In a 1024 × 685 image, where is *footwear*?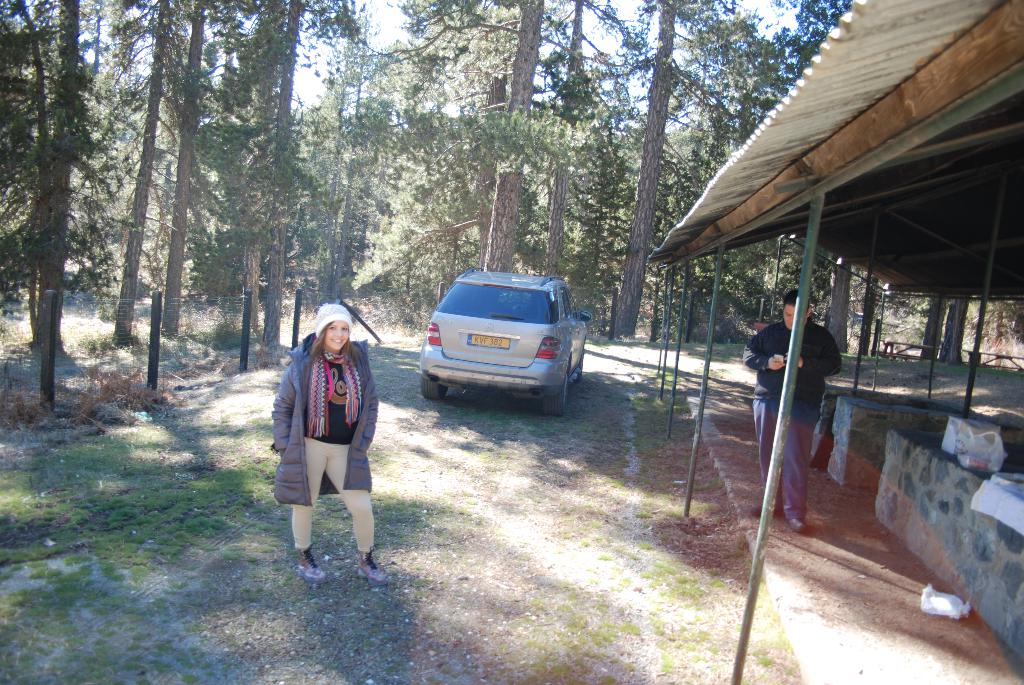
rect(750, 501, 761, 516).
